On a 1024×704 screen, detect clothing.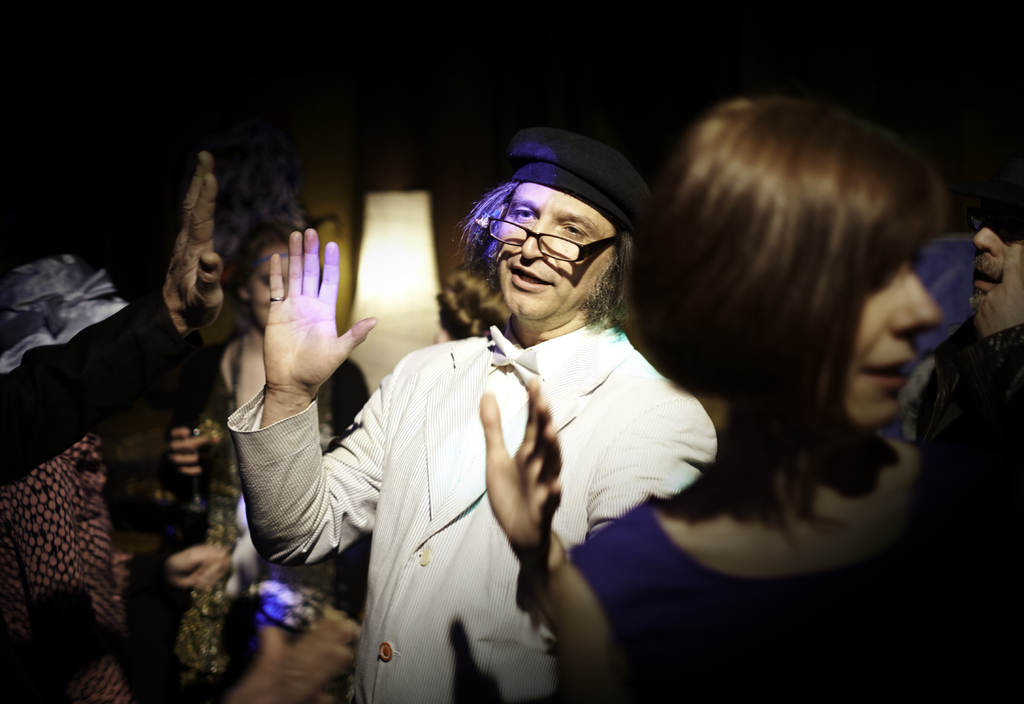
(0, 289, 178, 493).
